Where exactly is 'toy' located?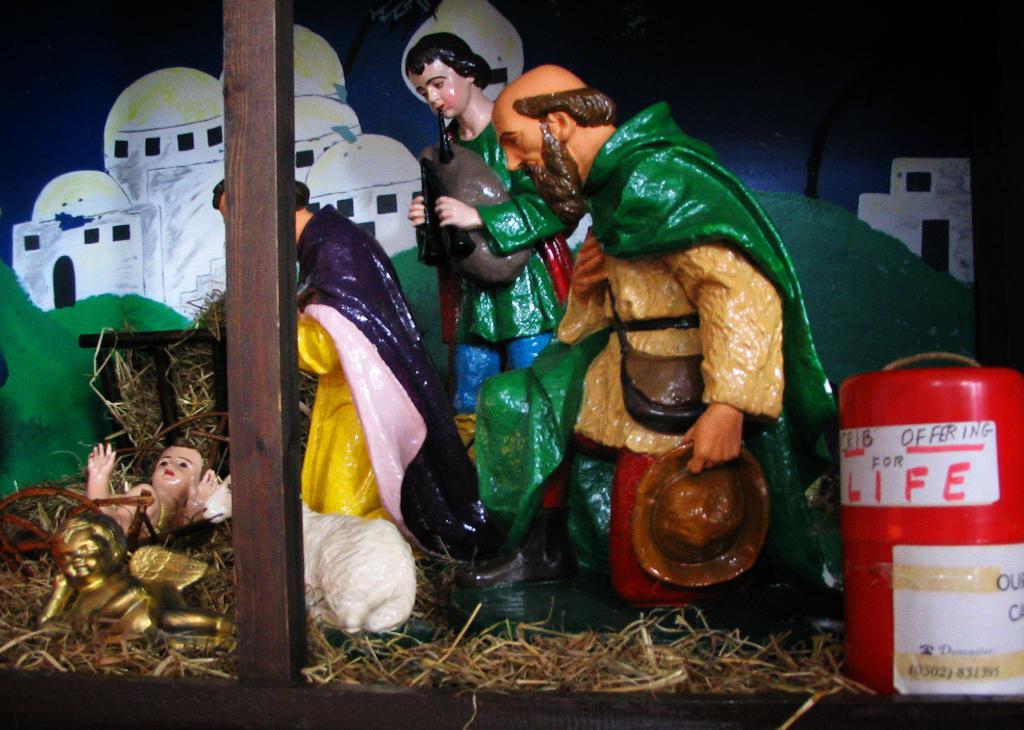
Its bounding box is locate(205, 179, 488, 558).
